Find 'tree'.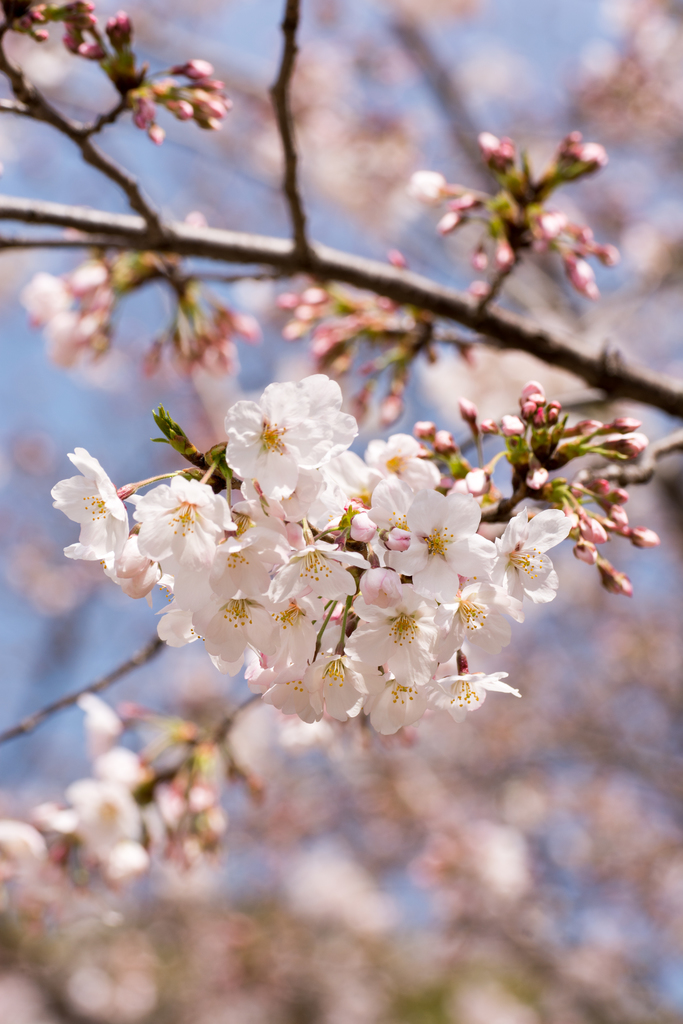
bbox=[0, 0, 682, 1023].
